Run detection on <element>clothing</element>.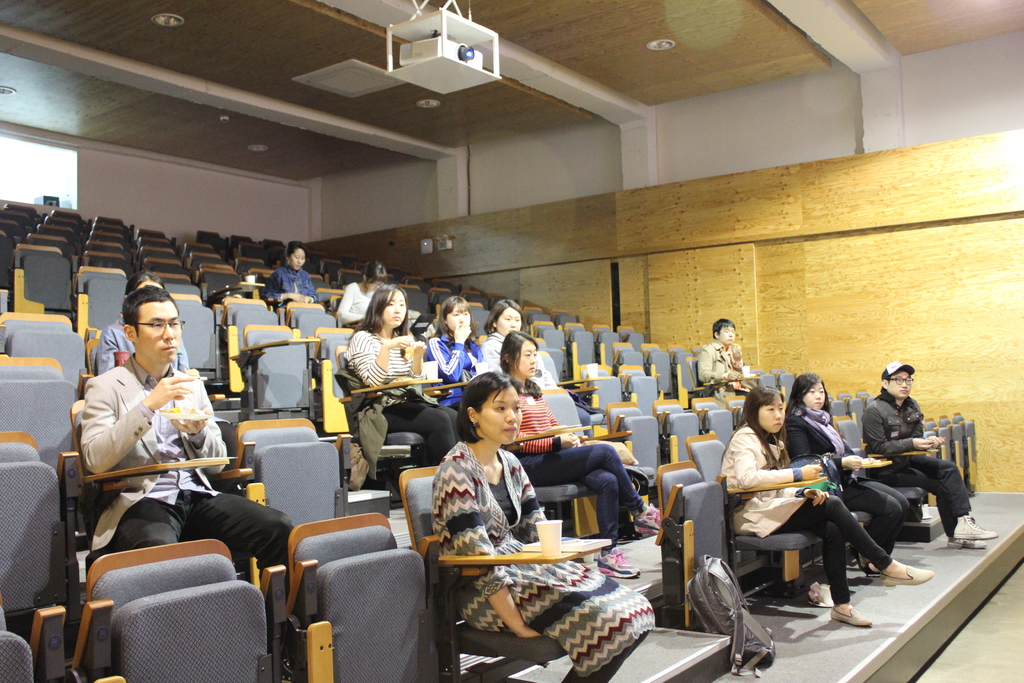
Result: bbox(431, 440, 656, 682).
